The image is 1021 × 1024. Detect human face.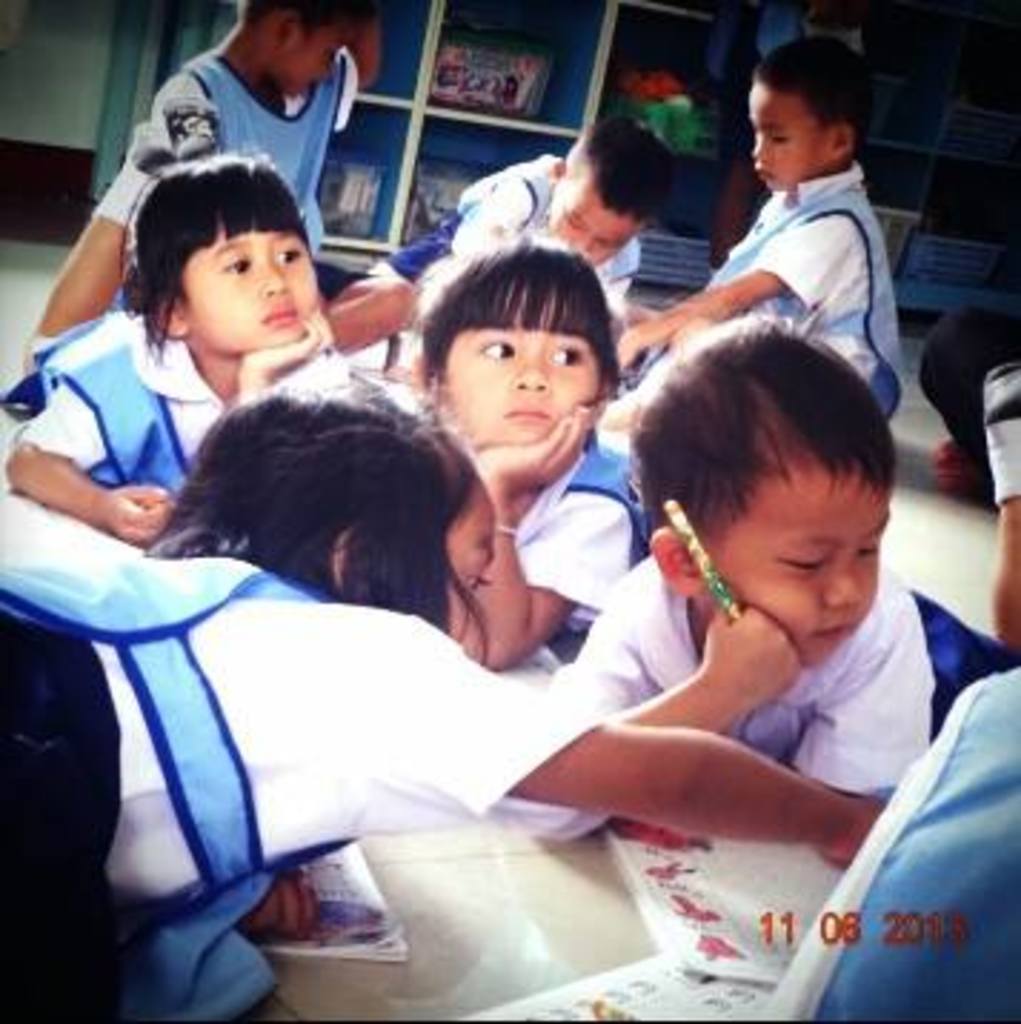
Detection: bbox=(552, 169, 649, 266).
